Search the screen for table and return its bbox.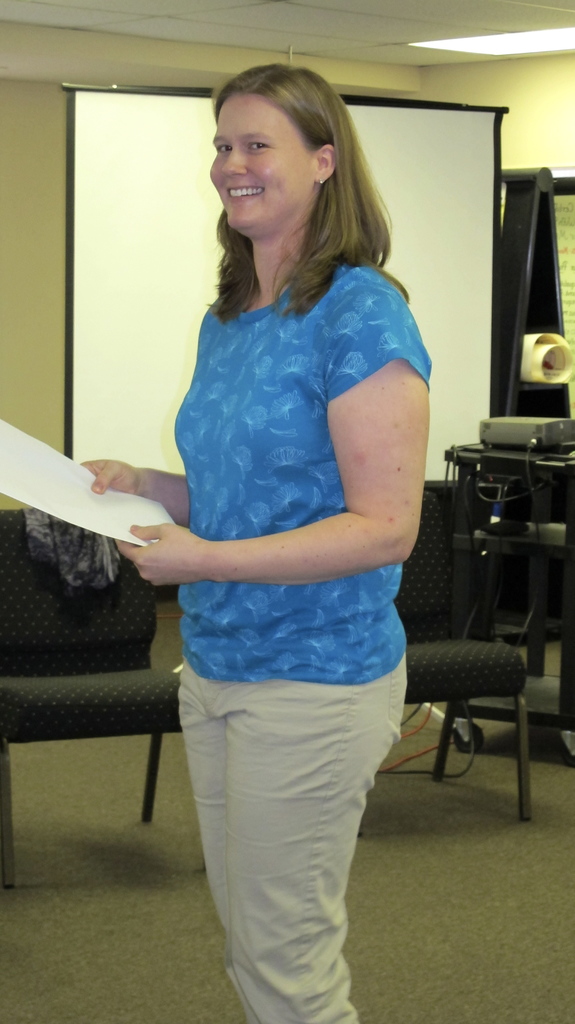
Found: crop(444, 432, 574, 756).
